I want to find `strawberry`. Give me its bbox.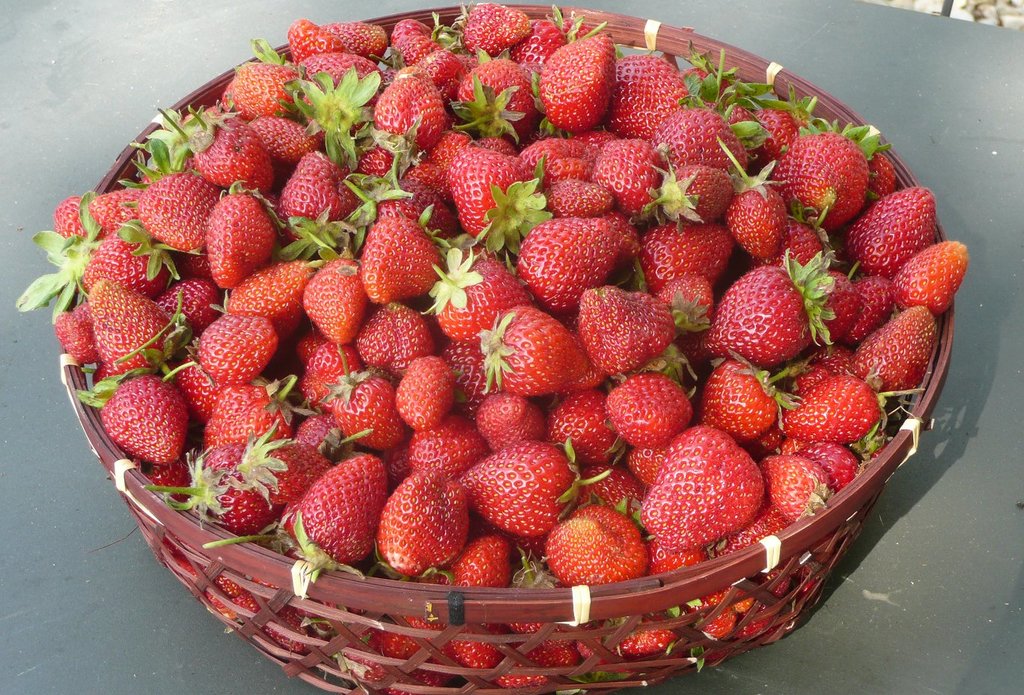
BBox(304, 341, 362, 409).
